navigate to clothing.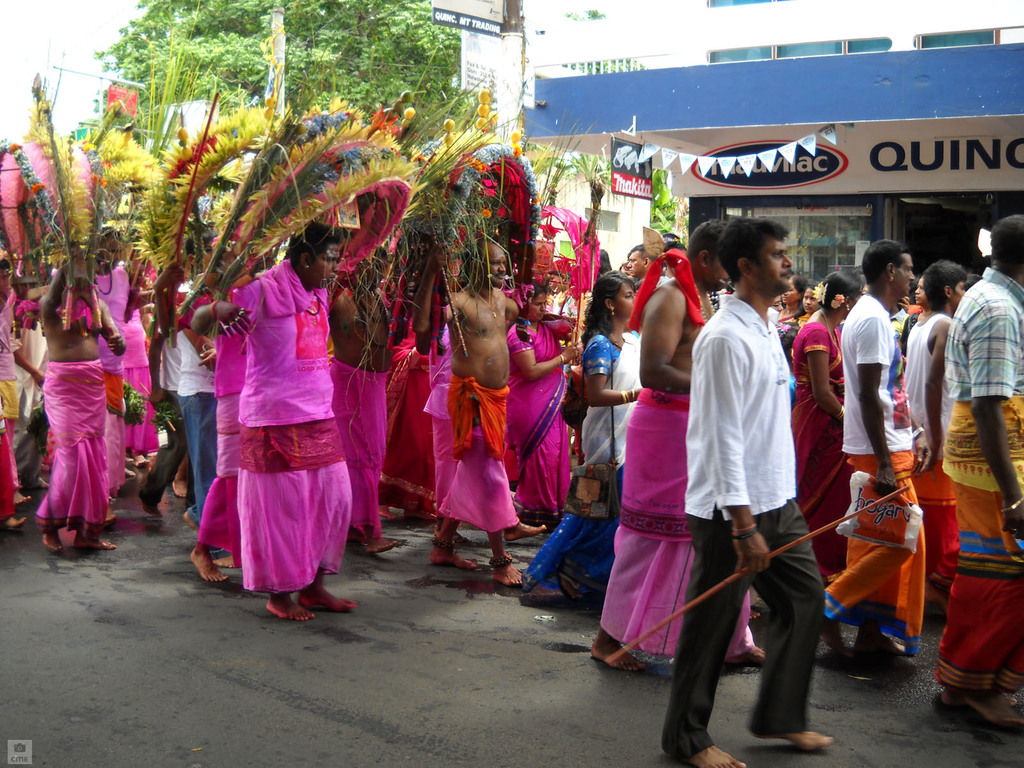
Navigation target: 138, 337, 182, 509.
